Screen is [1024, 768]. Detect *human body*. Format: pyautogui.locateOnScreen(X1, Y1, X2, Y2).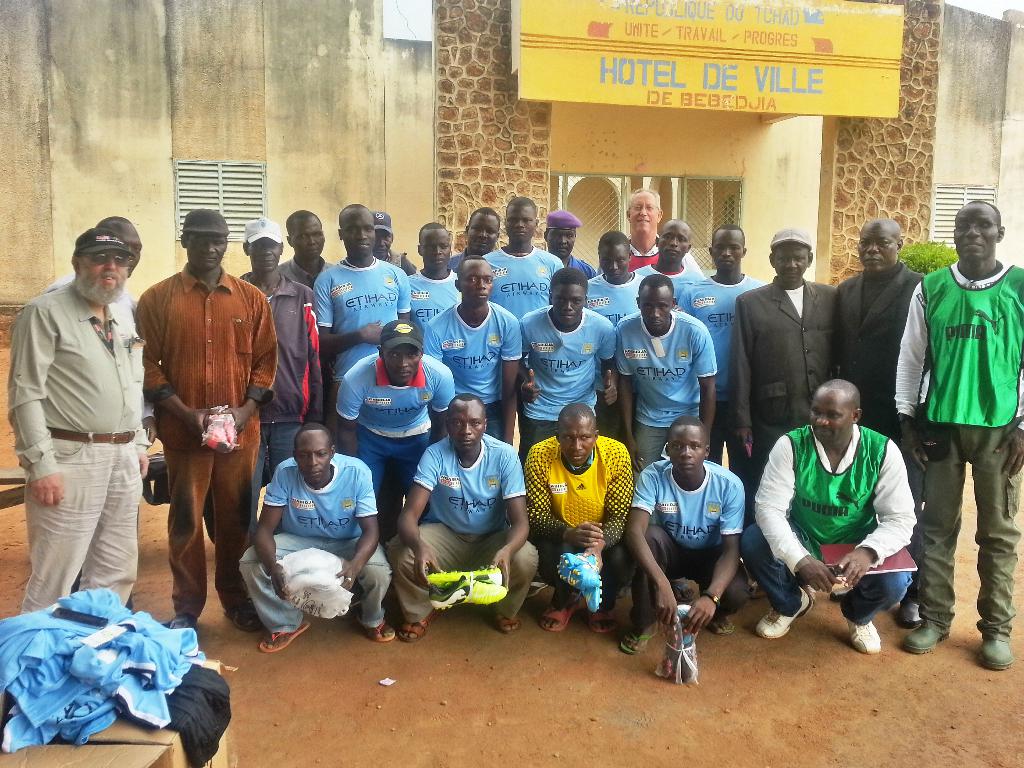
pyautogui.locateOnScreen(282, 205, 335, 292).
